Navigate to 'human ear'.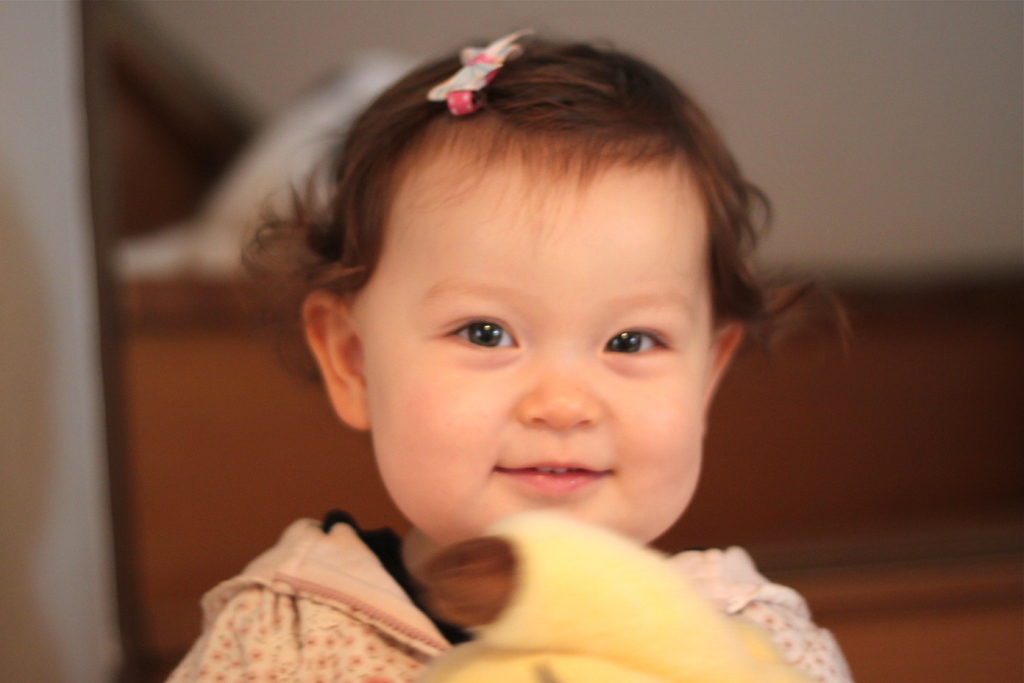
Navigation target: x1=301, y1=293, x2=368, y2=429.
